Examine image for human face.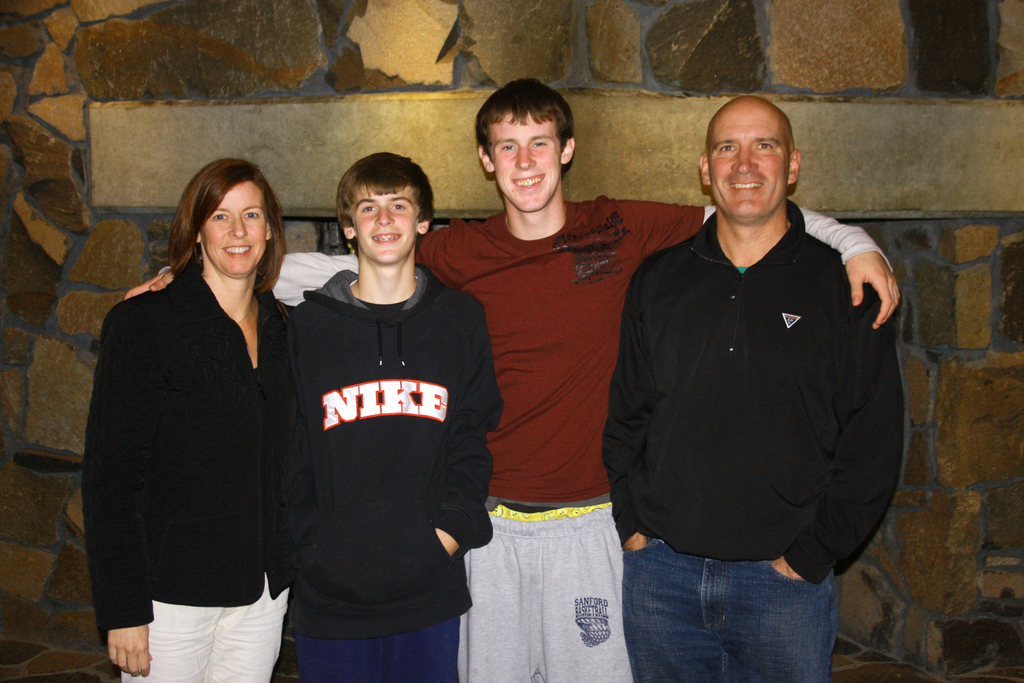
Examination result: pyautogui.locateOnScreen(358, 188, 417, 268).
